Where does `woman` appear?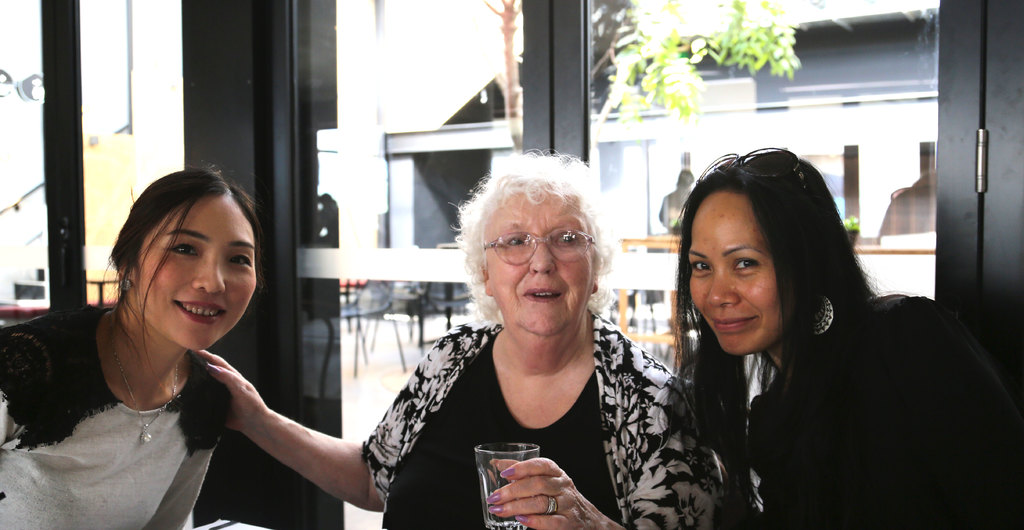
Appears at x1=190, y1=149, x2=735, y2=529.
